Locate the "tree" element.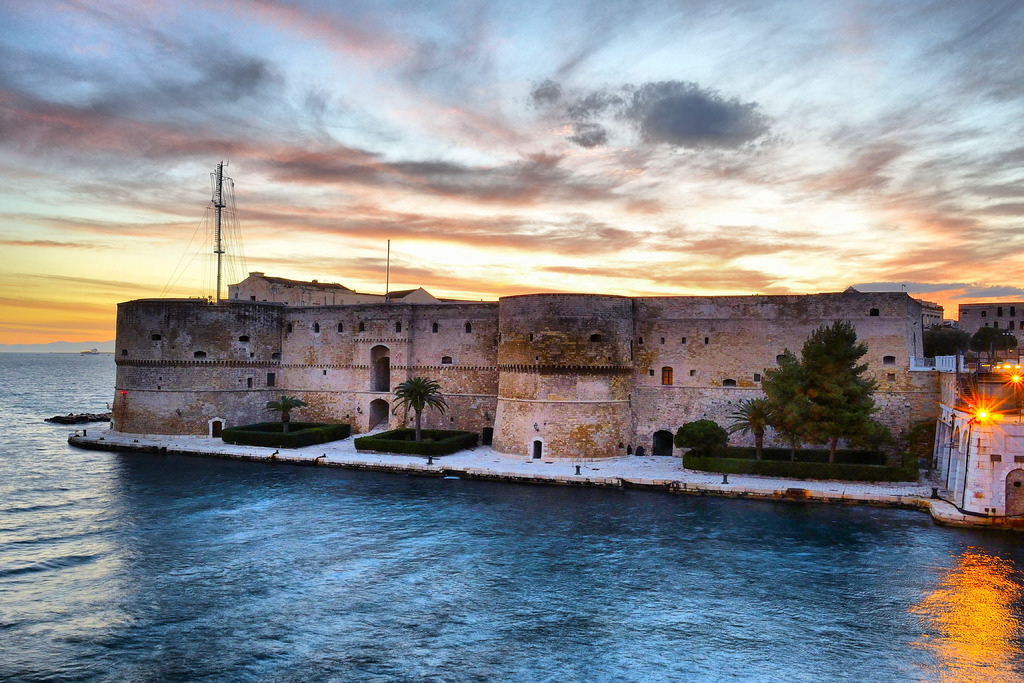
Element bbox: select_region(670, 419, 735, 456).
